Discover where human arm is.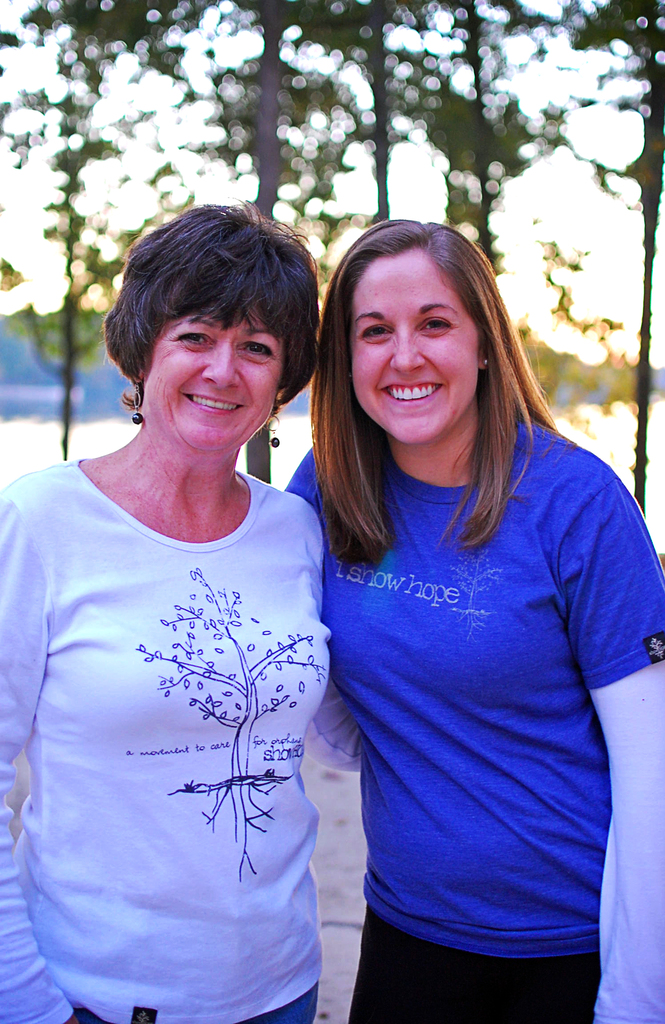
Discovered at bbox=(301, 483, 371, 796).
